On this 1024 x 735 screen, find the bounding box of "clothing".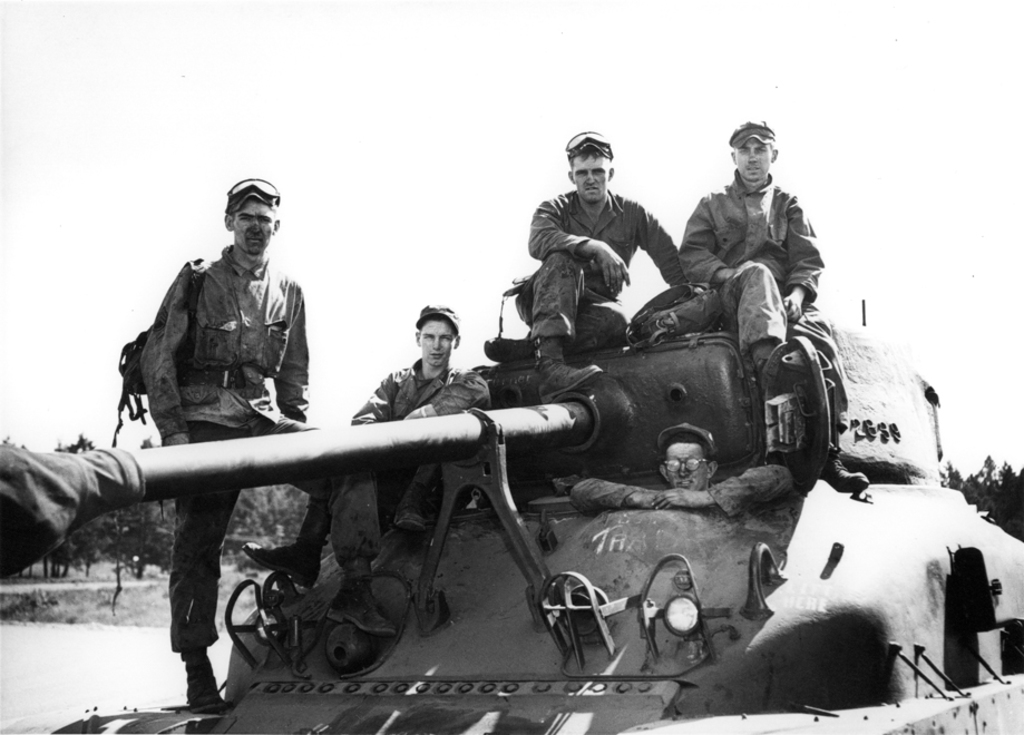
Bounding box: crop(682, 180, 837, 349).
